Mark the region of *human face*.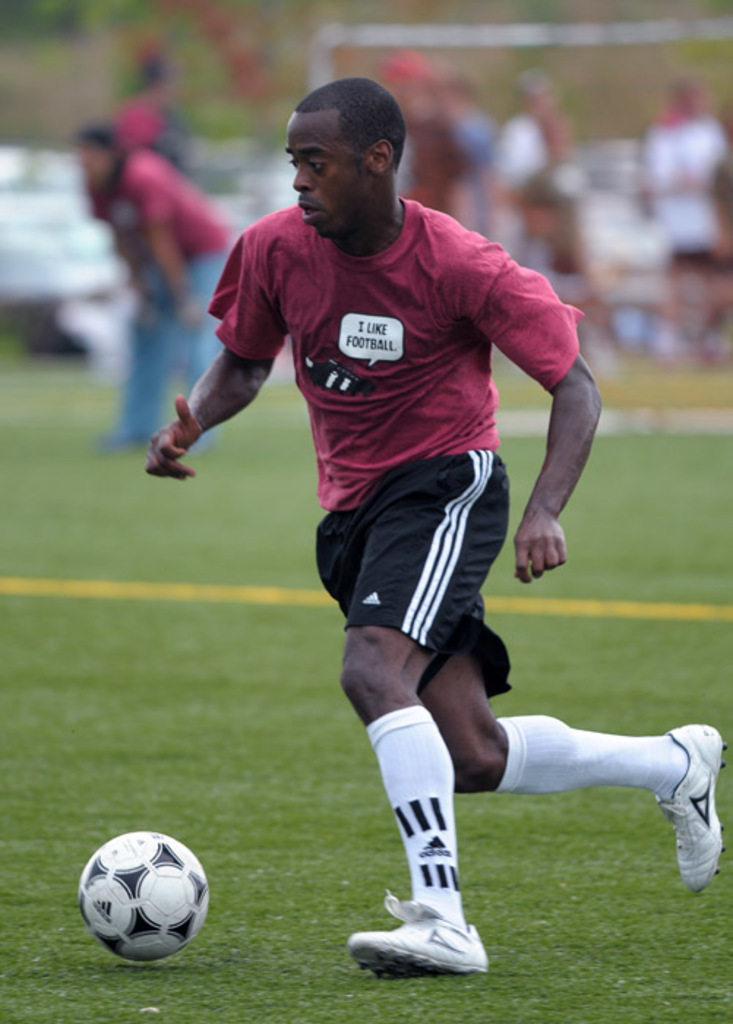
Region: 284/117/366/238.
